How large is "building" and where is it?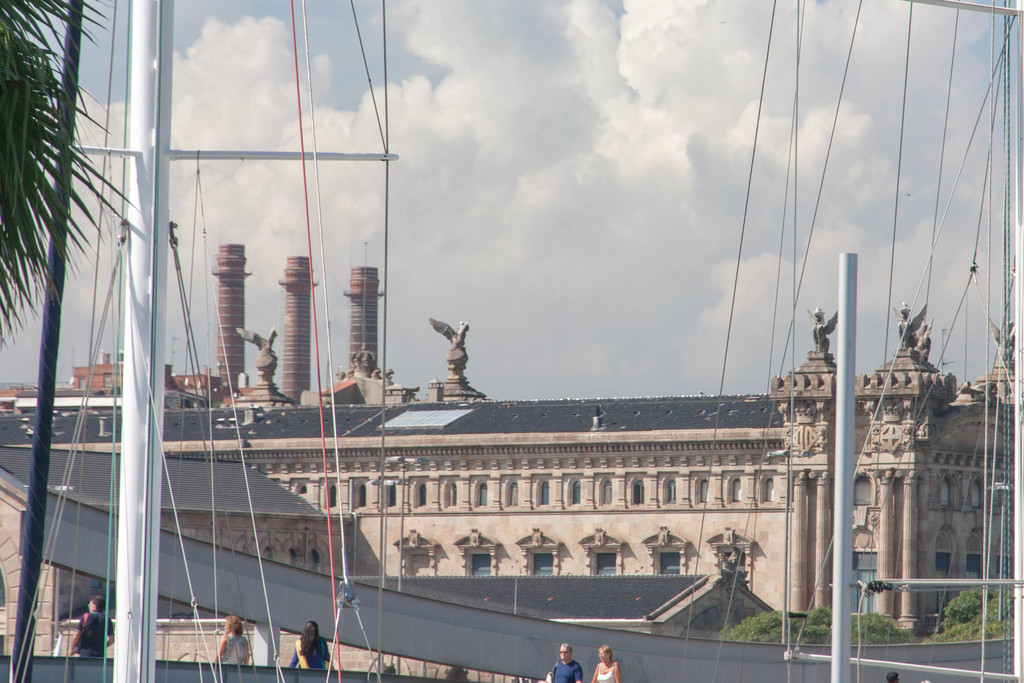
Bounding box: (left=0, top=320, right=1023, bottom=682).
